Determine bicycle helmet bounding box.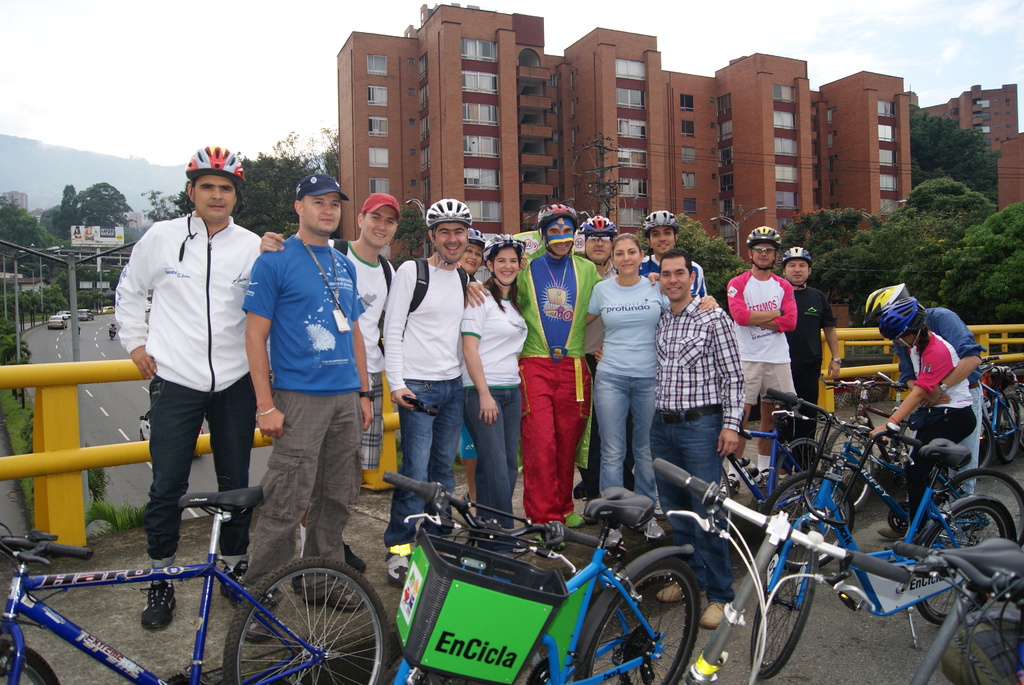
Determined: {"left": 577, "top": 217, "right": 616, "bottom": 243}.
